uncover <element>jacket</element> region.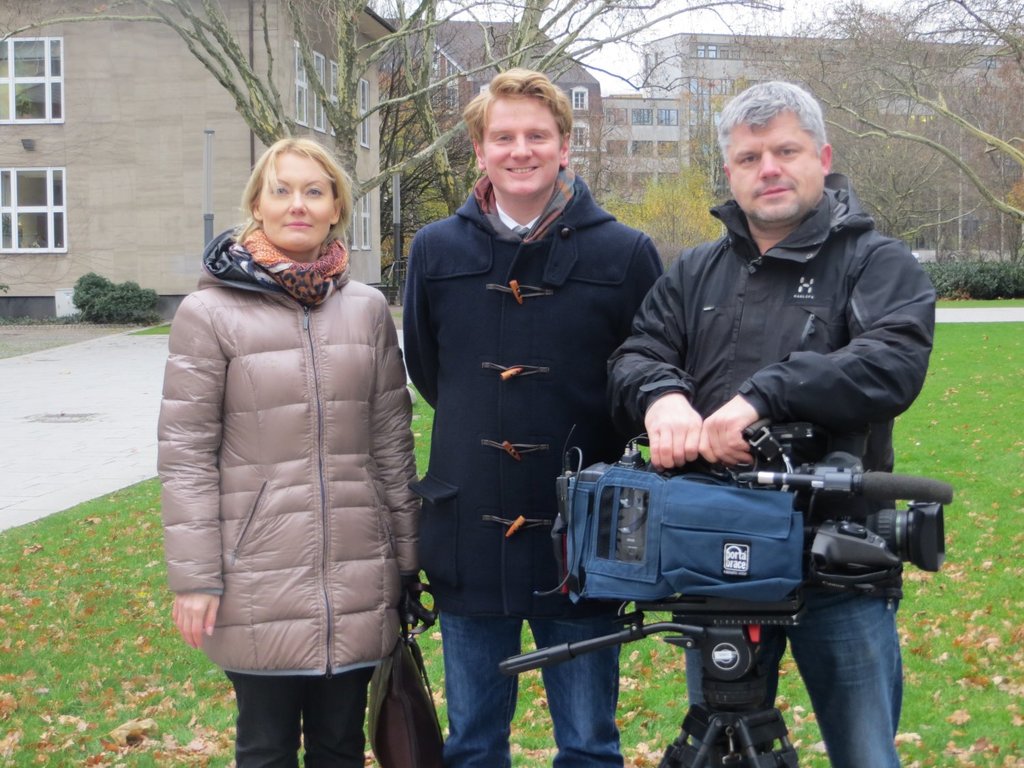
Uncovered: left=405, top=96, right=666, bottom=653.
